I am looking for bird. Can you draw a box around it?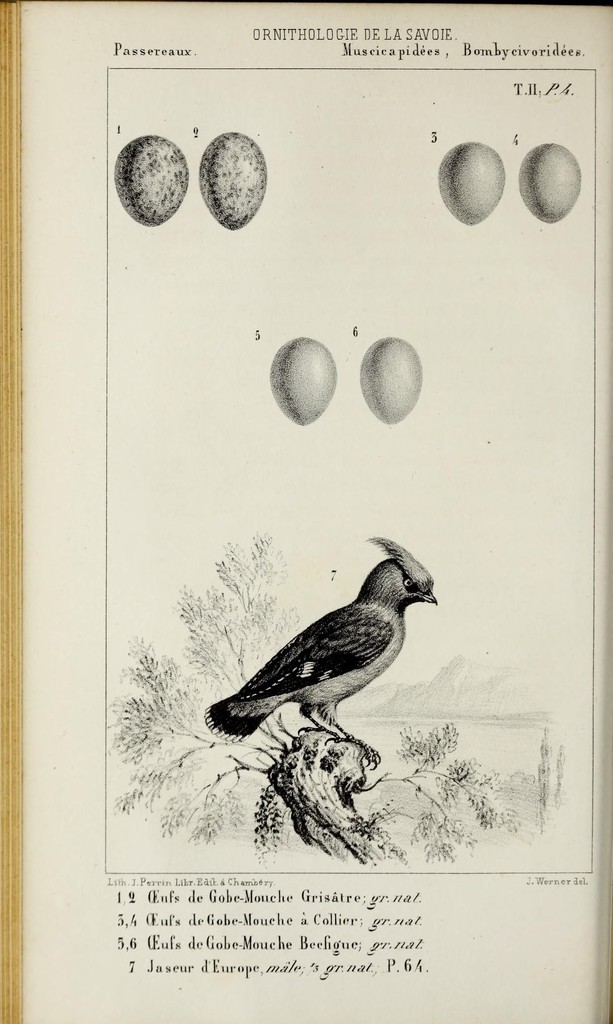
Sure, the bounding box is 193:554:444:752.
